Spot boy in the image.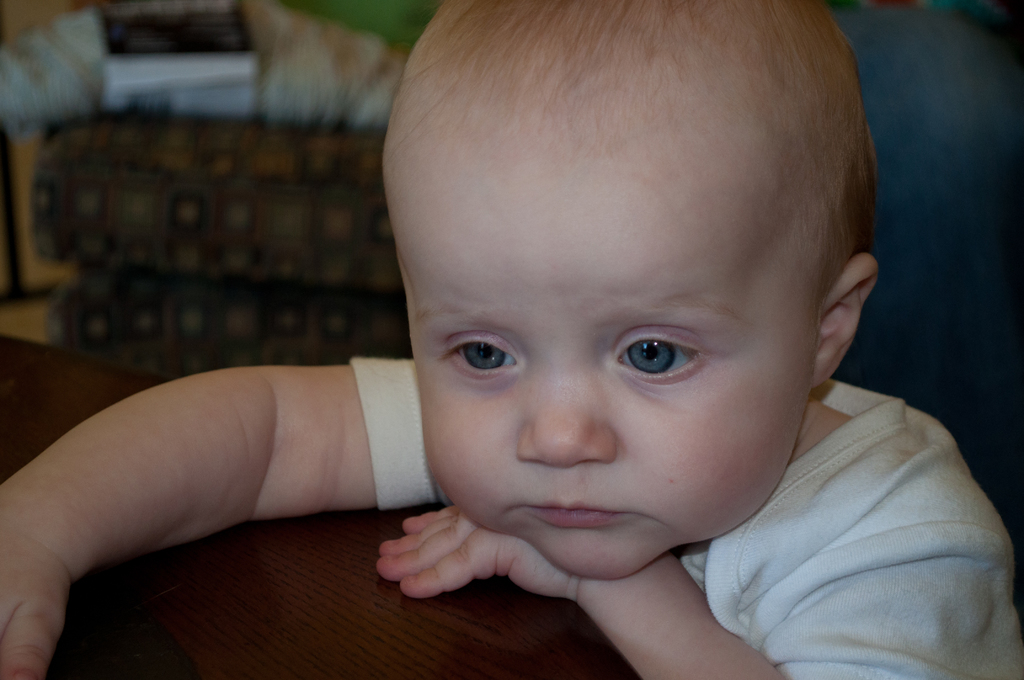
boy found at 0/2/1023/679.
